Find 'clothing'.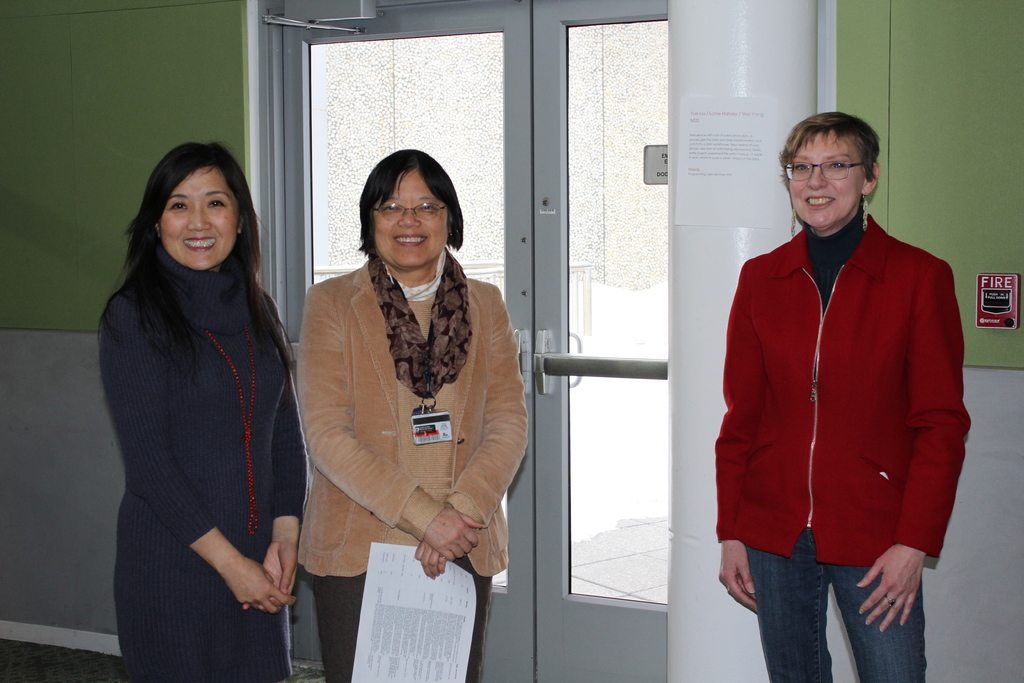
locate(719, 173, 970, 641).
